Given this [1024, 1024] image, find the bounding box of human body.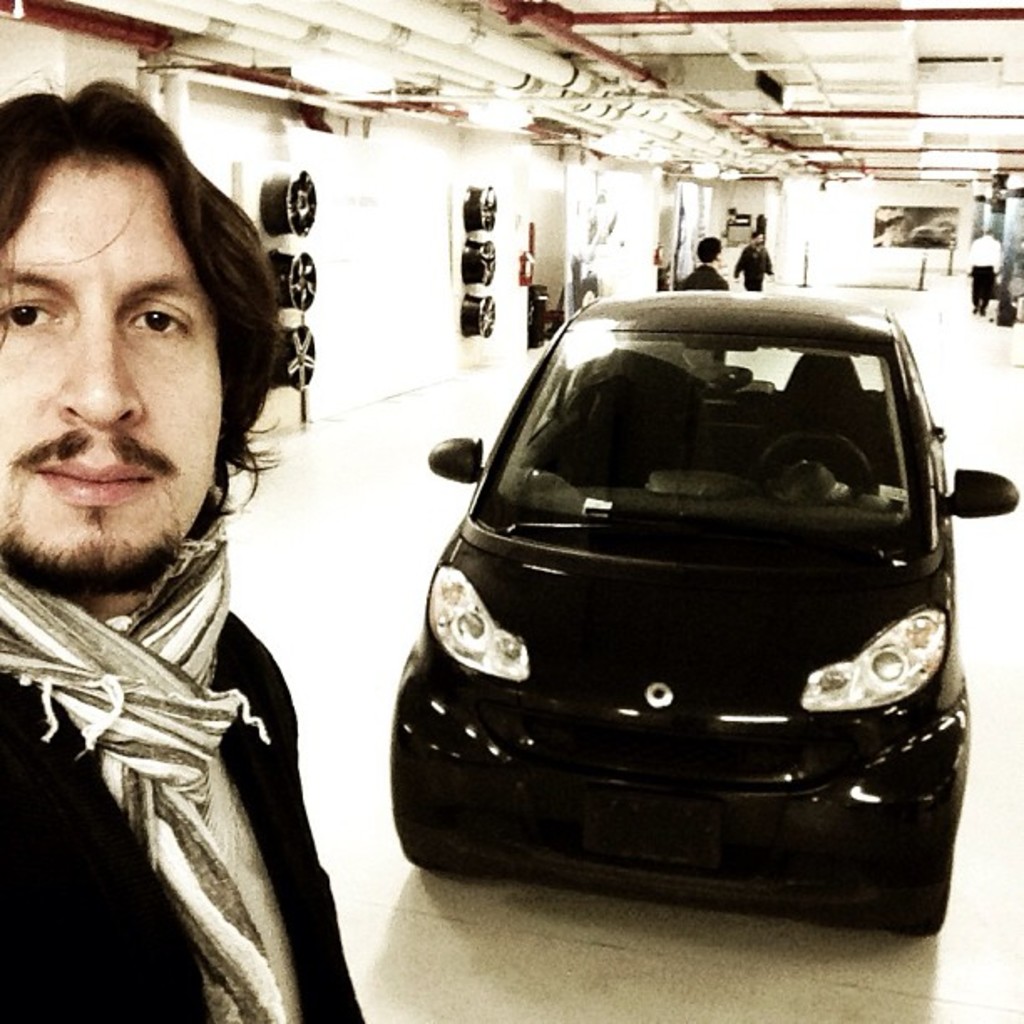
left=972, top=233, right=1001, bottom=321.
